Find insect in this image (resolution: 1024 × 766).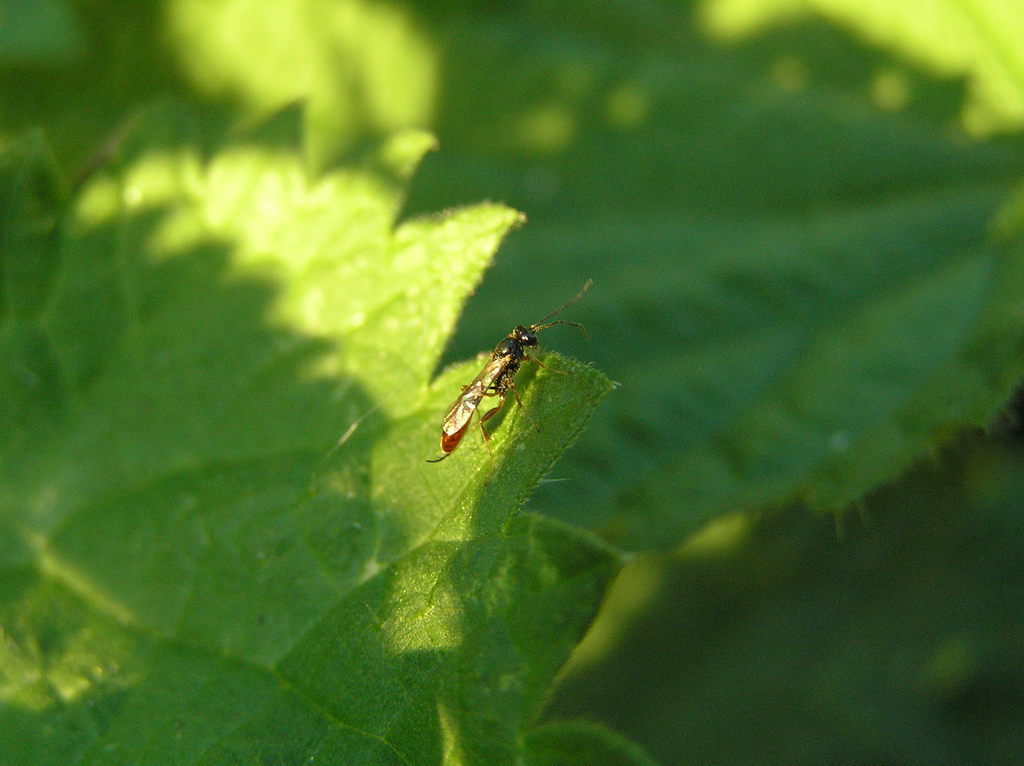
[427, 276, 597, 466].
